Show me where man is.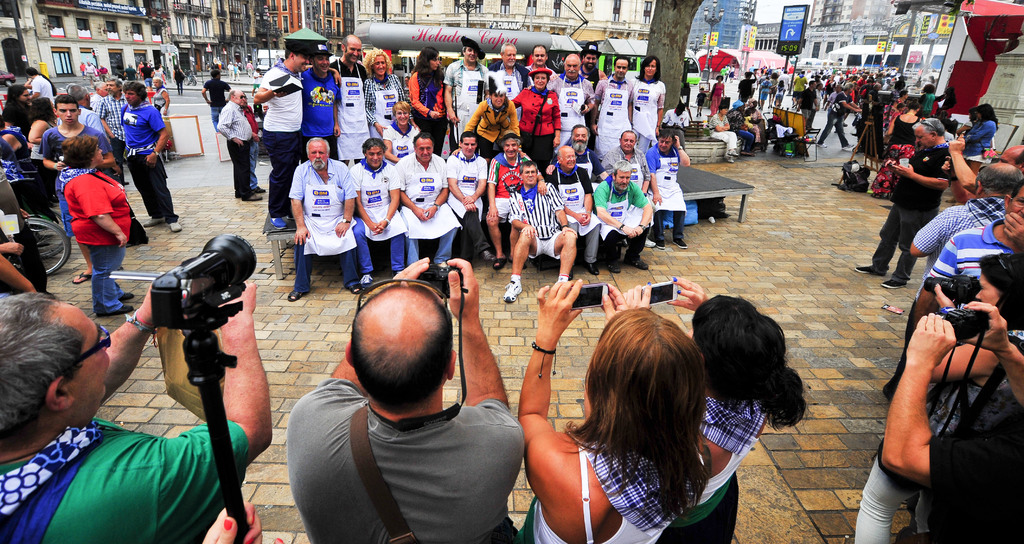
man is at Rect(393, 133, 460, 276).
